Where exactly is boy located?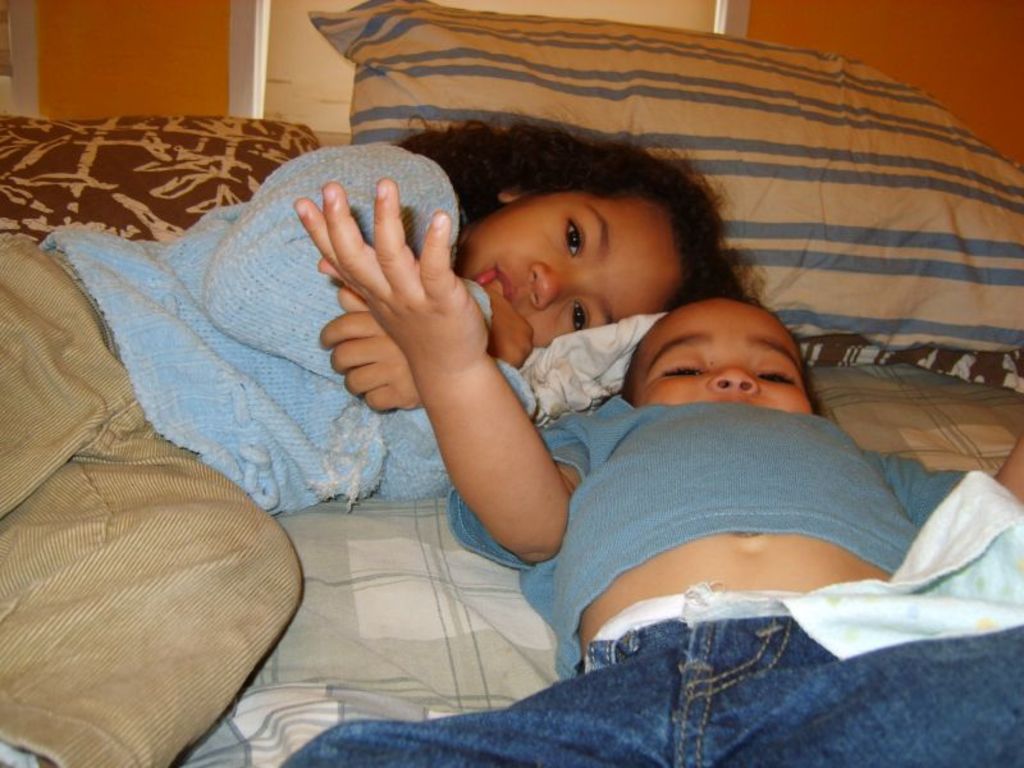
Its bounding box is (282, 193, 1023, 767).
